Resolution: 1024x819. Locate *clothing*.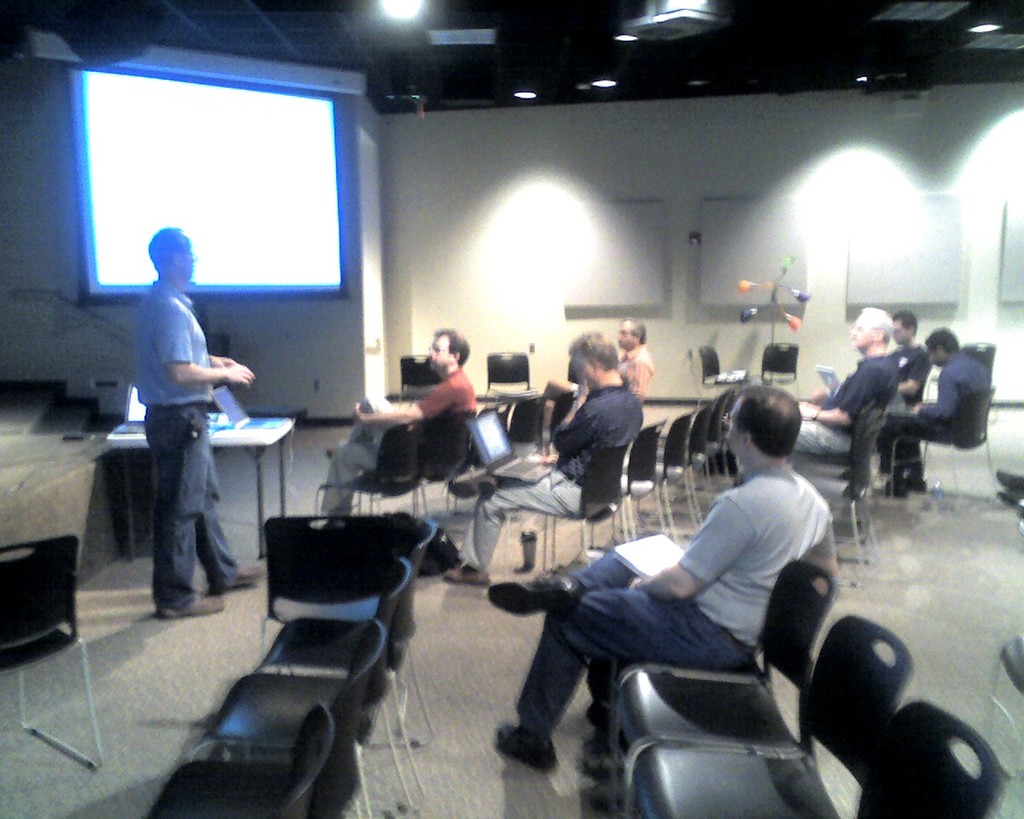
x1=791, y1=341, x2=896, y2=453.
